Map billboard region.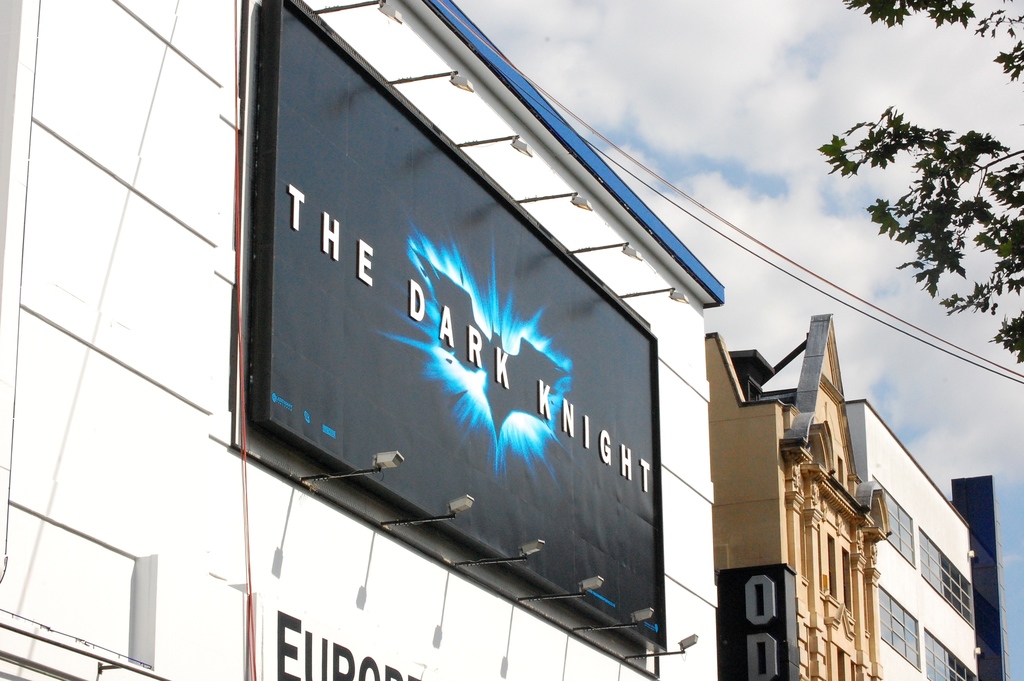
Mapped to (255,599,445,680).
